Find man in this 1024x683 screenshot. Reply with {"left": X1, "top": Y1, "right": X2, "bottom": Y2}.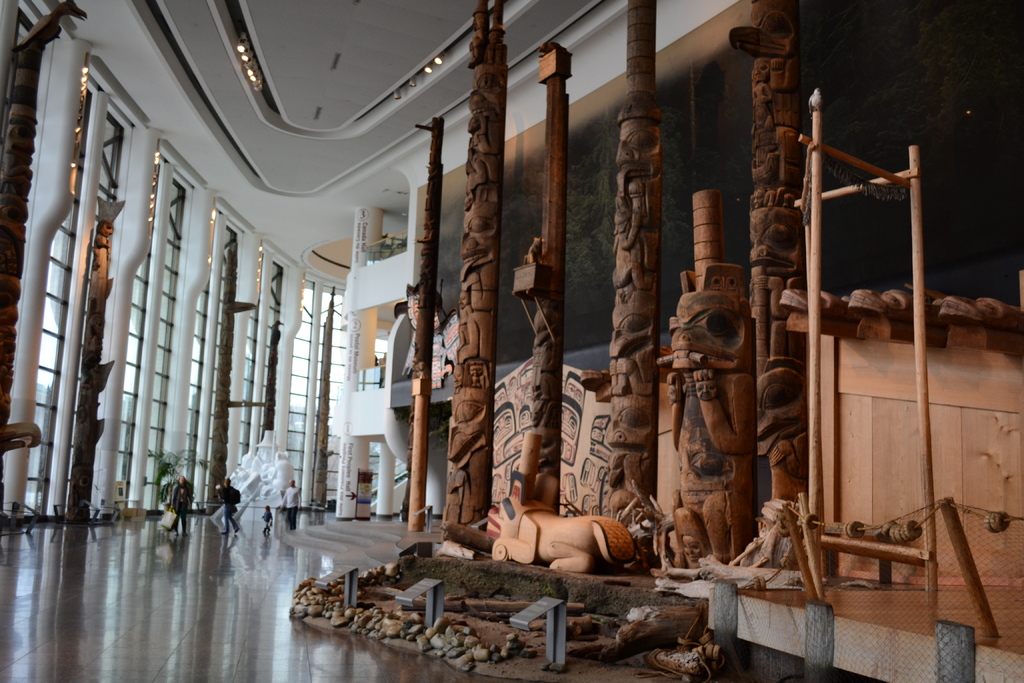
{"left": 221, "top": 479, "right": 239, "bottom": 533}.
